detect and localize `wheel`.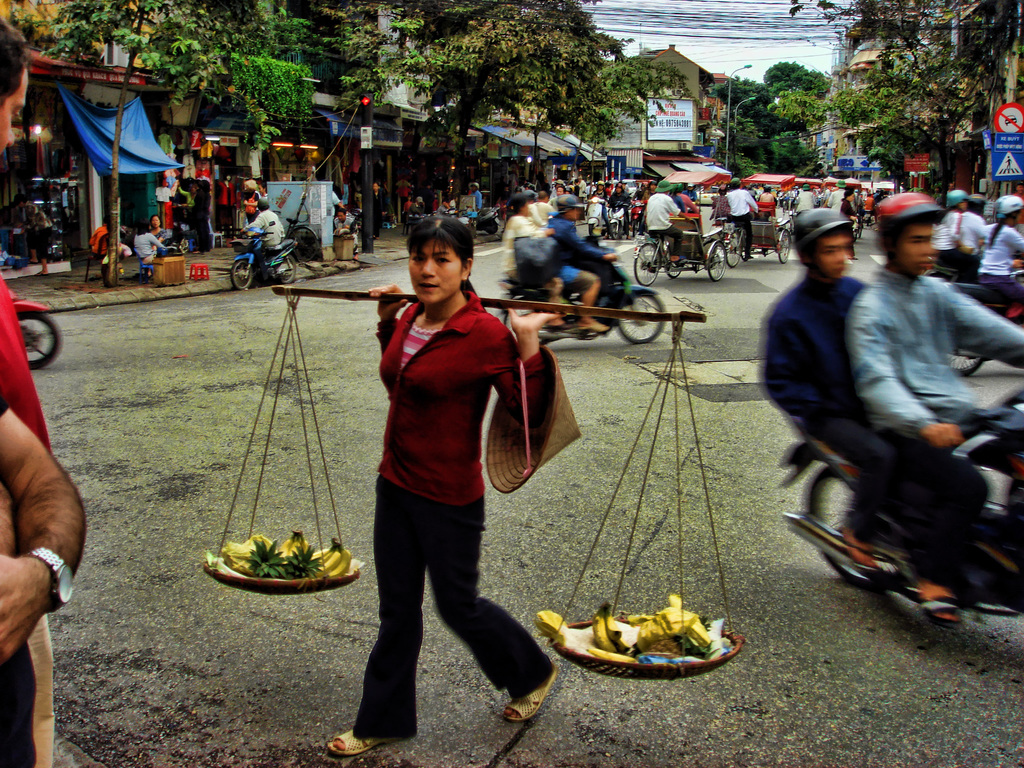
Localized at {"x1": 485, "y1": 223, "x2": 497, "y2": 234}.
